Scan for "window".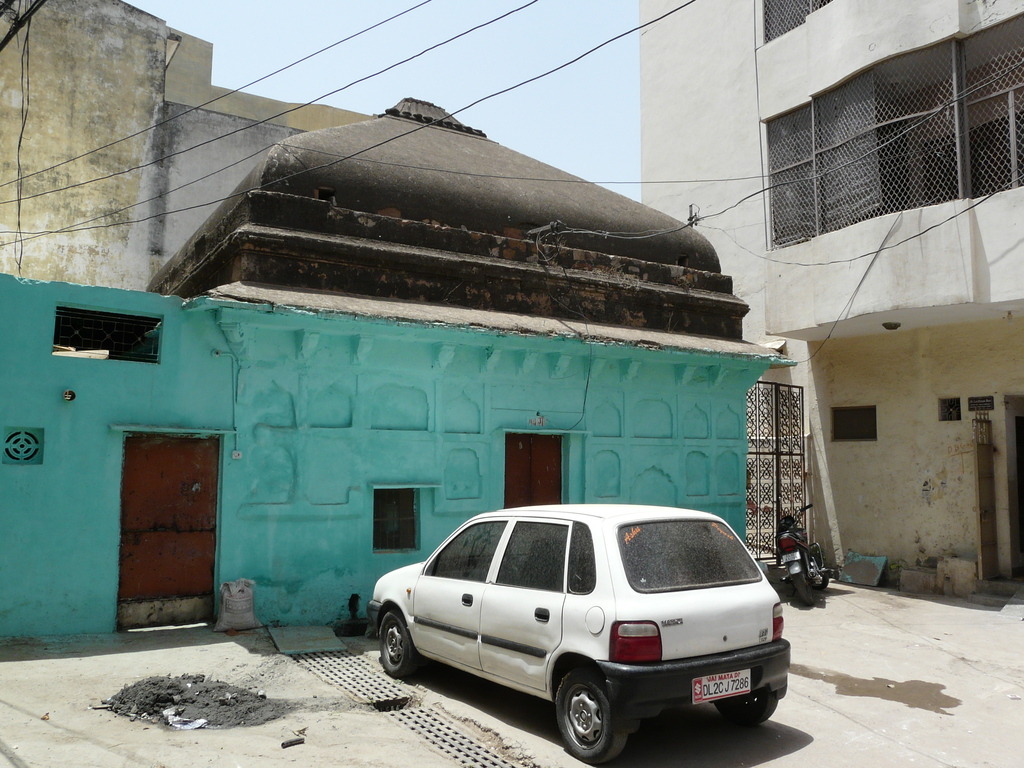
Scan result: [756, 4, 1023, 261].
